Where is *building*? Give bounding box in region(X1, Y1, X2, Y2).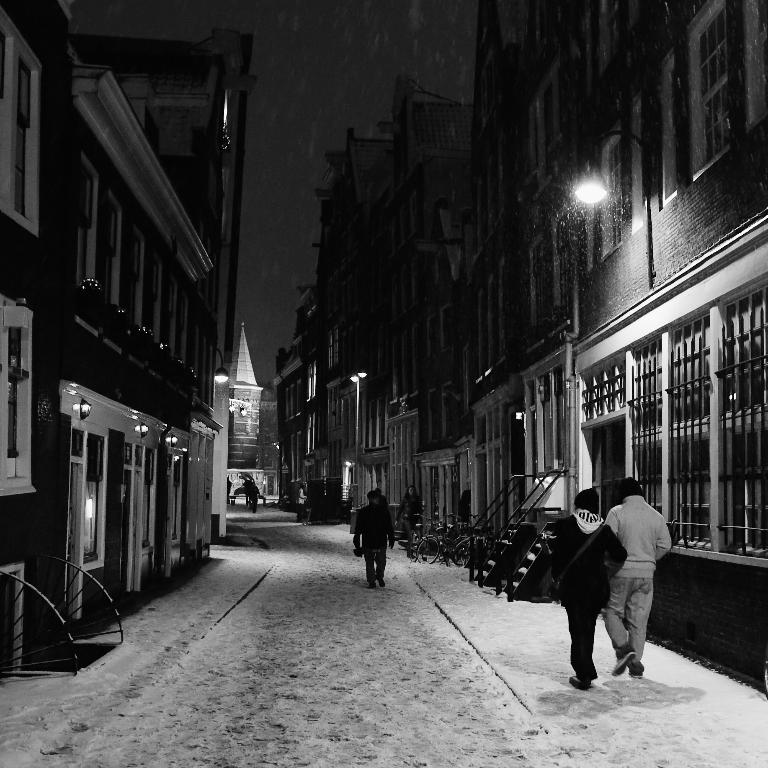
region(0, 0, 260, 669).
